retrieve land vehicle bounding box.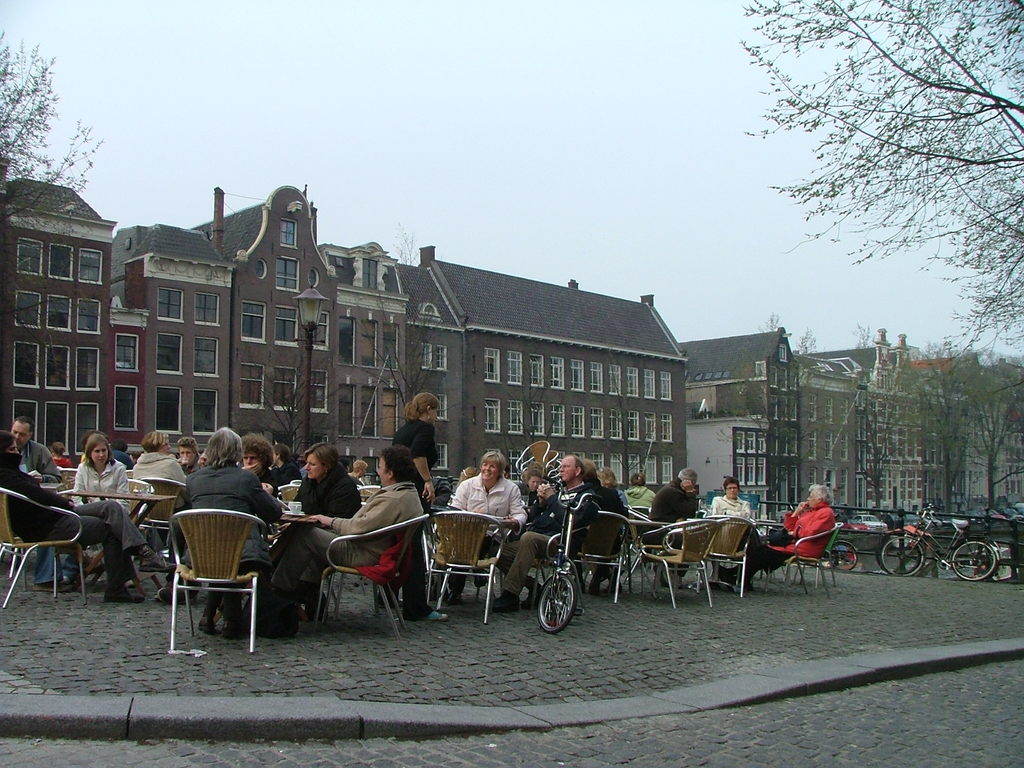
Bounding box: bbox=(751, 520, 774, 543).
